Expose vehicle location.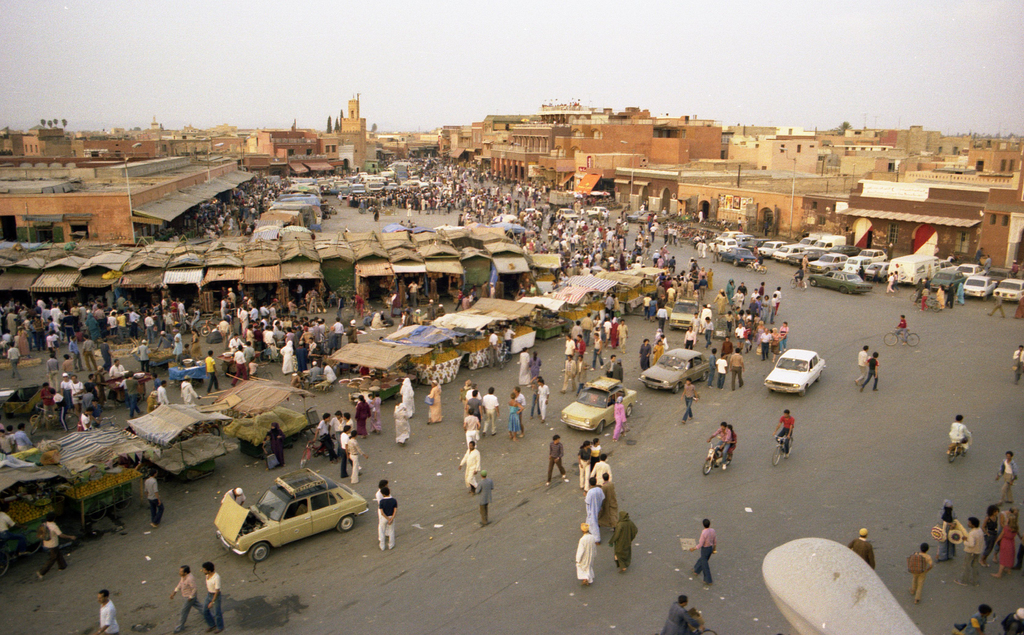
Exposed at {"x1": 767, "y1": 346, "x2": 828, "y2": 393}.
